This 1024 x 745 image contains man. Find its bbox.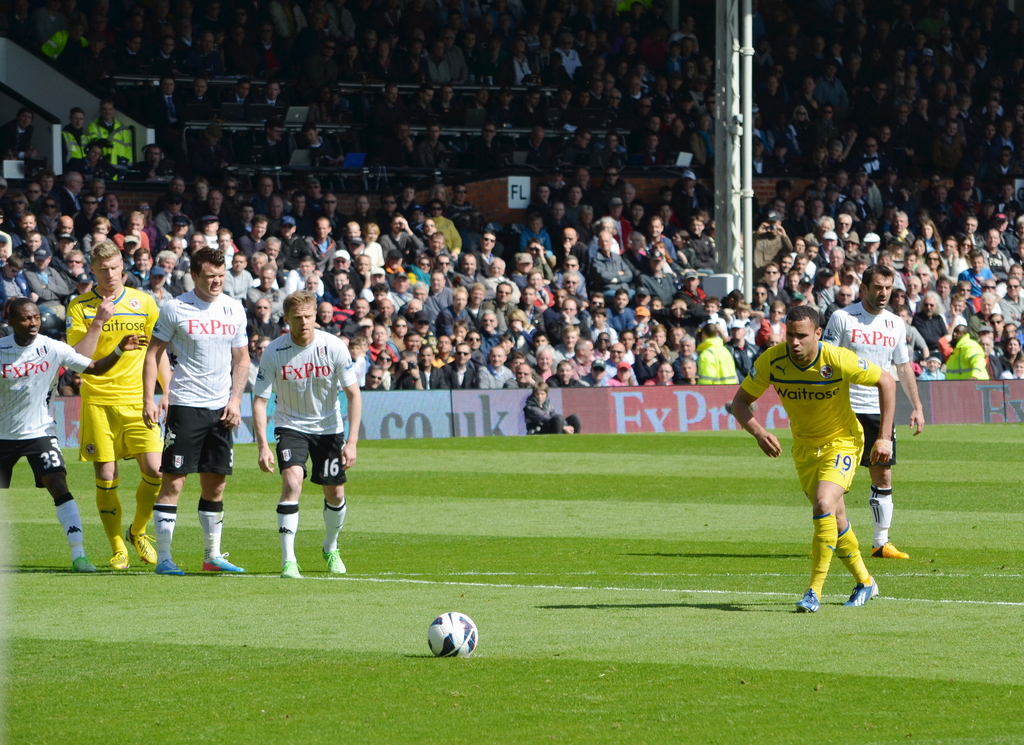
507/364/532/383.
